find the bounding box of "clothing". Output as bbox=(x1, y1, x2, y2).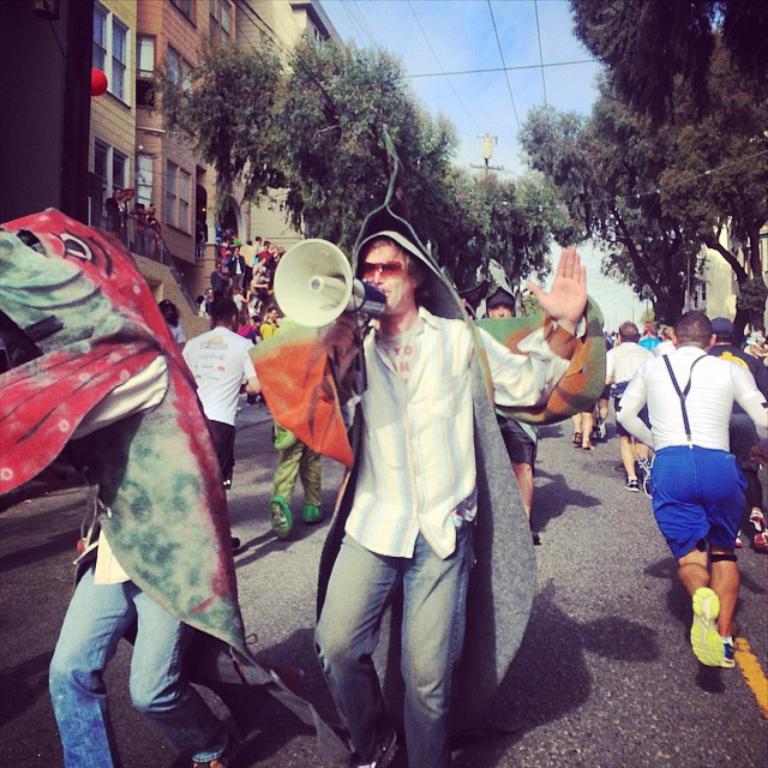
bbox=(198, 296, 214, 318).
